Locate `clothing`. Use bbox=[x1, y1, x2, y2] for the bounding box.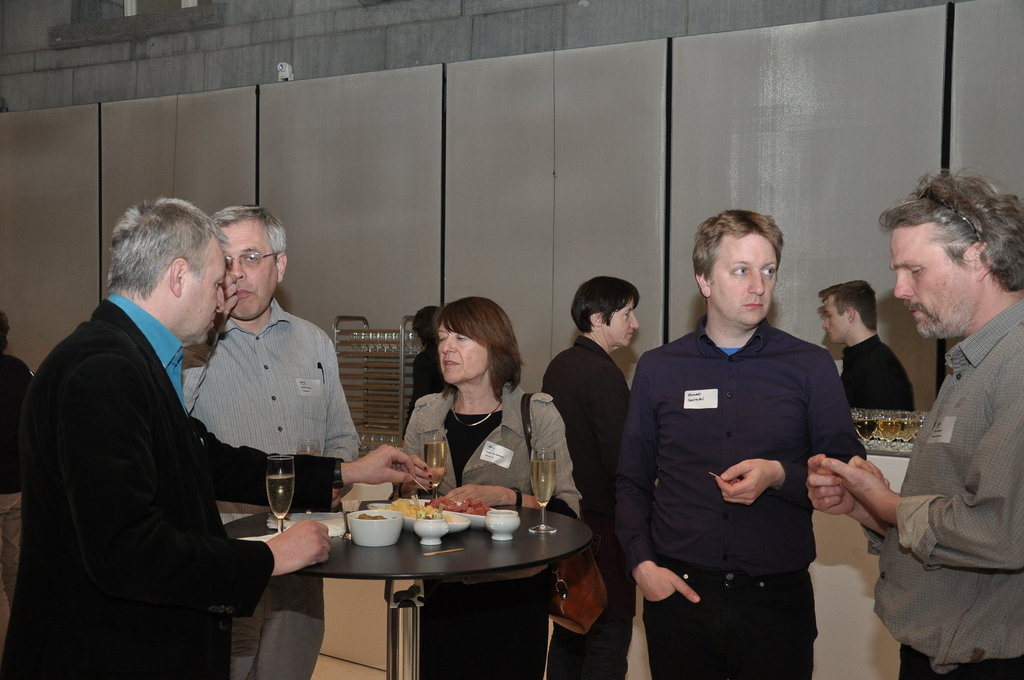
bbox=[838, 337, 913, 412].
